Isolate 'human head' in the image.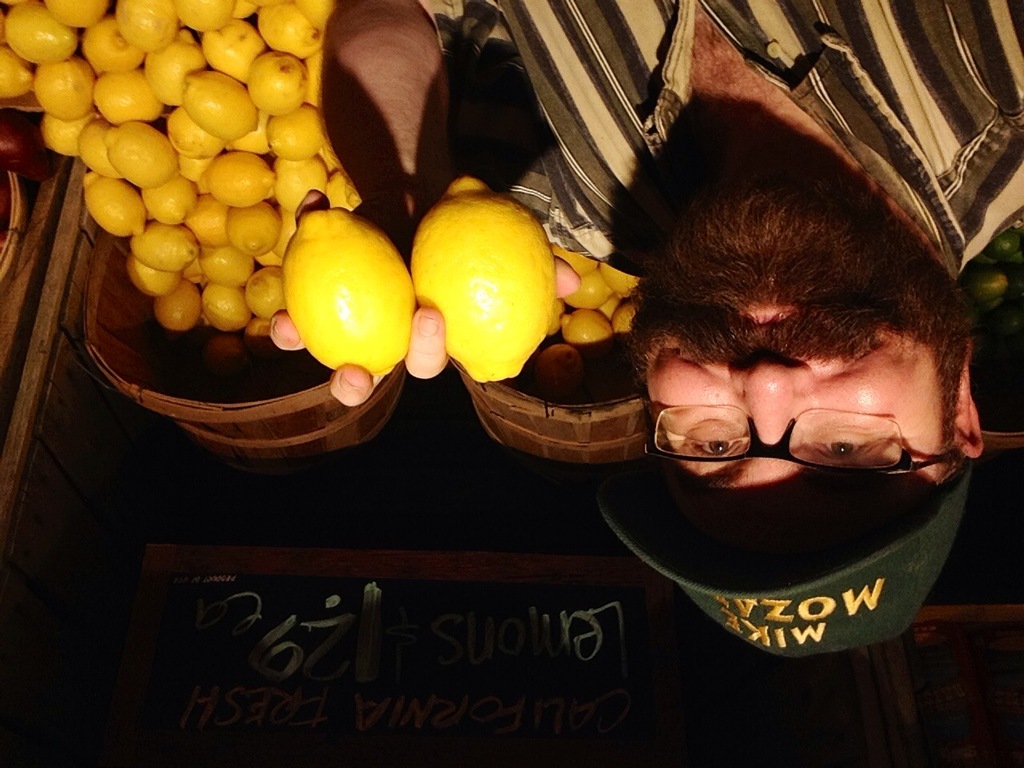
Isolated region: [left=625, top=195, right=978, bottom=659].
